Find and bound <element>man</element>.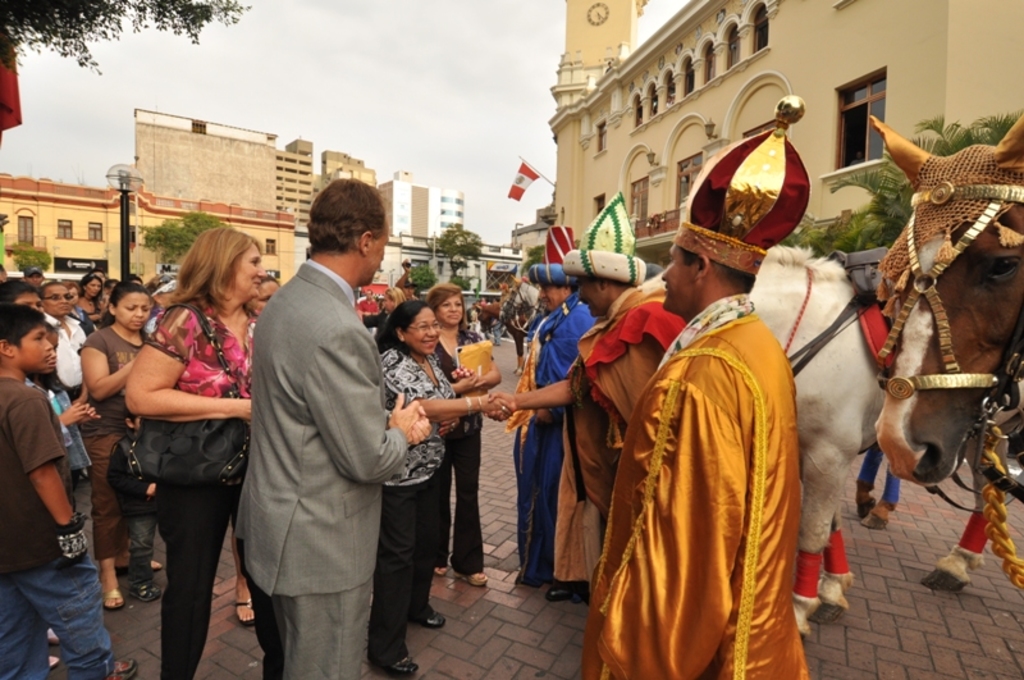
Bound: {"x1": 35, "y1": 284, "x2": 93, "y2": 410}.
